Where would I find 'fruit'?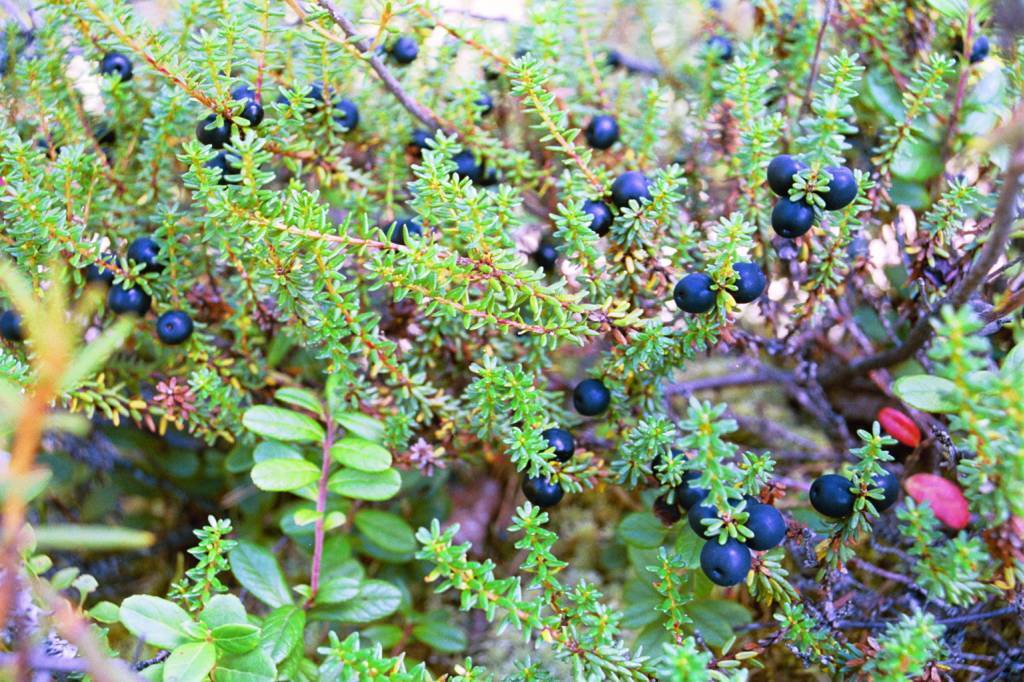
At crop(442, 149, 482, 181).
